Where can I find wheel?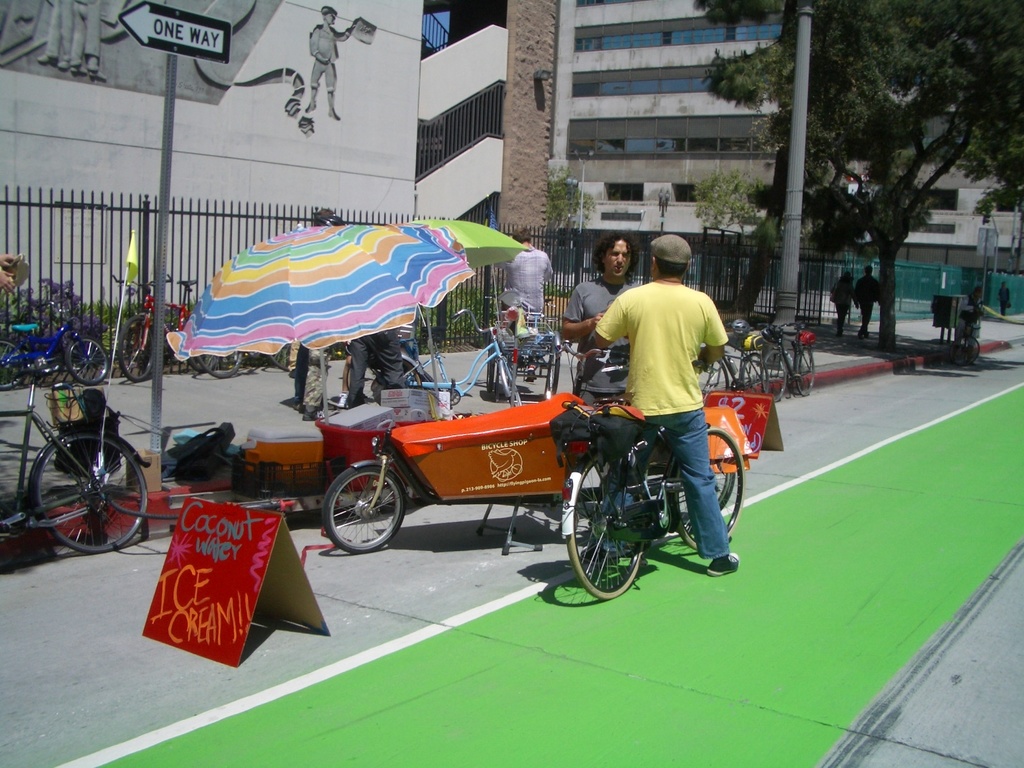
You can find it at detection(36, 432, 146, 554).
